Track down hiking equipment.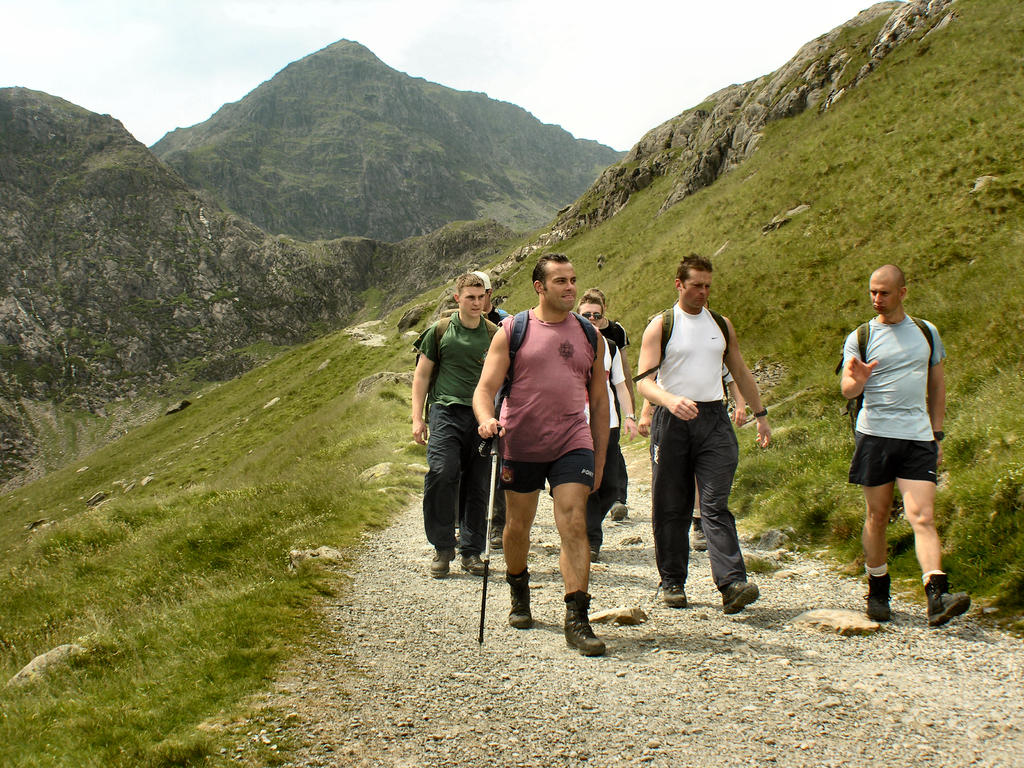
Tracked to 481,427,502,644.
